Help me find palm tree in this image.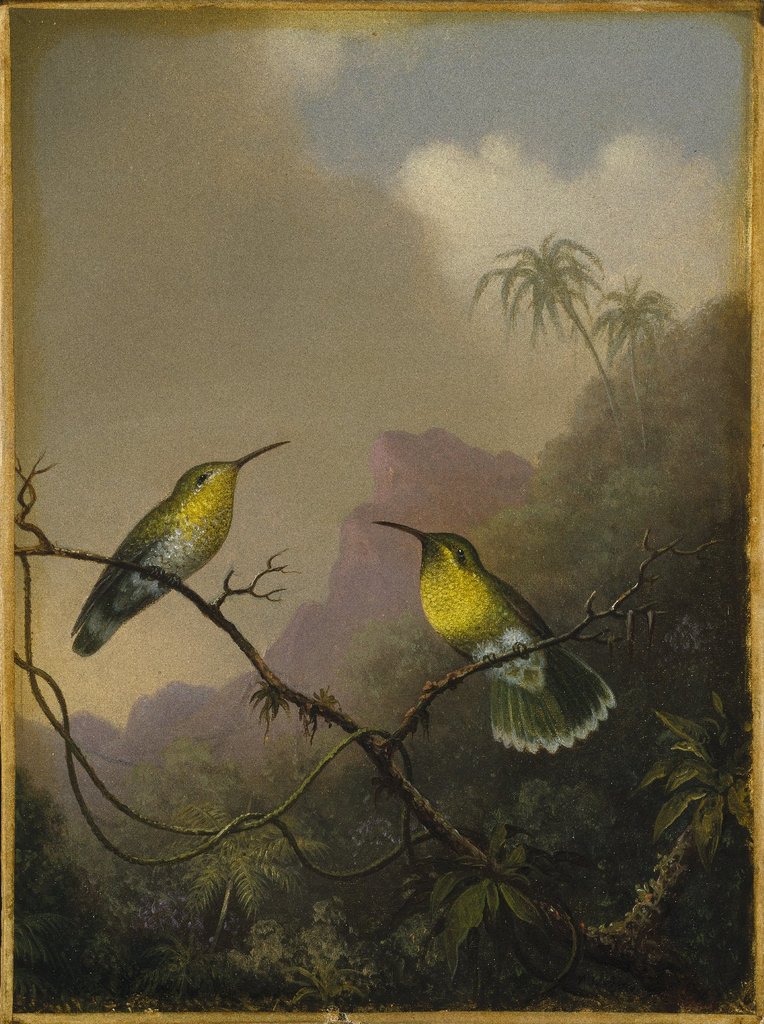
Found it: x1=125 y1=771 x2=355 y2=1020.
